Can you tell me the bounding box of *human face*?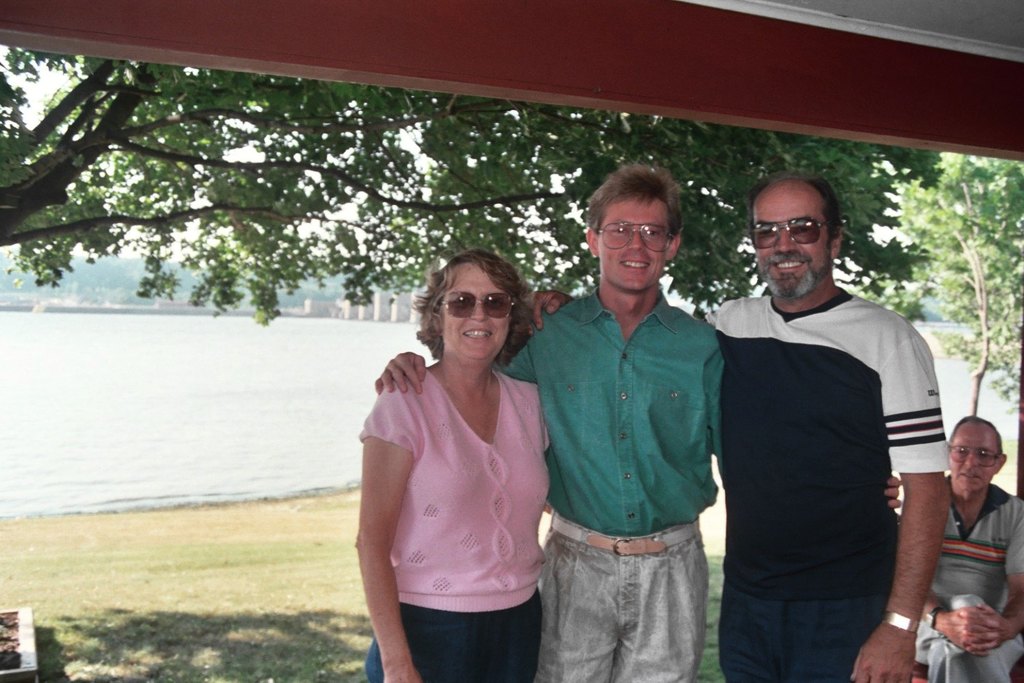
(754,180,827,296).
